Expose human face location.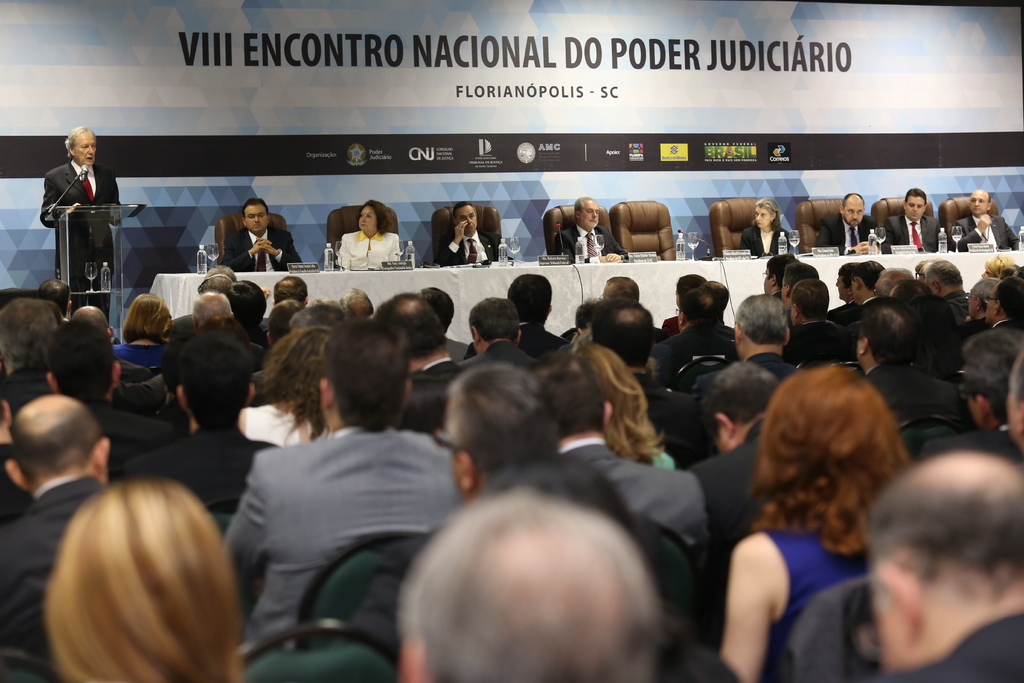
Exposed at 243:205:269:237.
